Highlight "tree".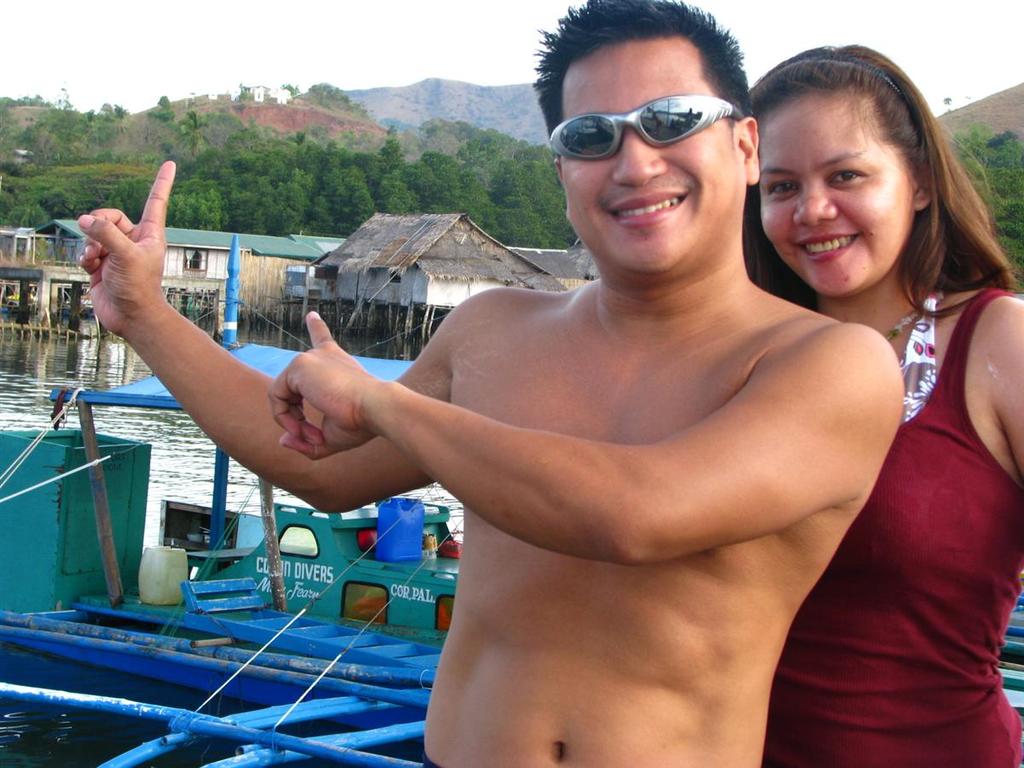
Highlighted region: BBox(156, 96, 172, 112).
